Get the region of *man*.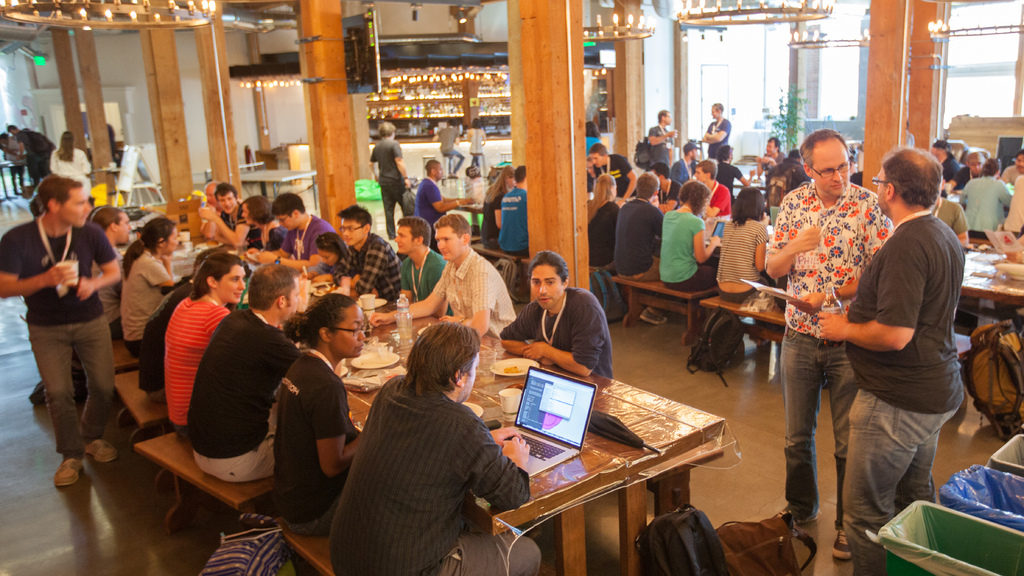
(left=364, top=119, right=410, bottom=234).
